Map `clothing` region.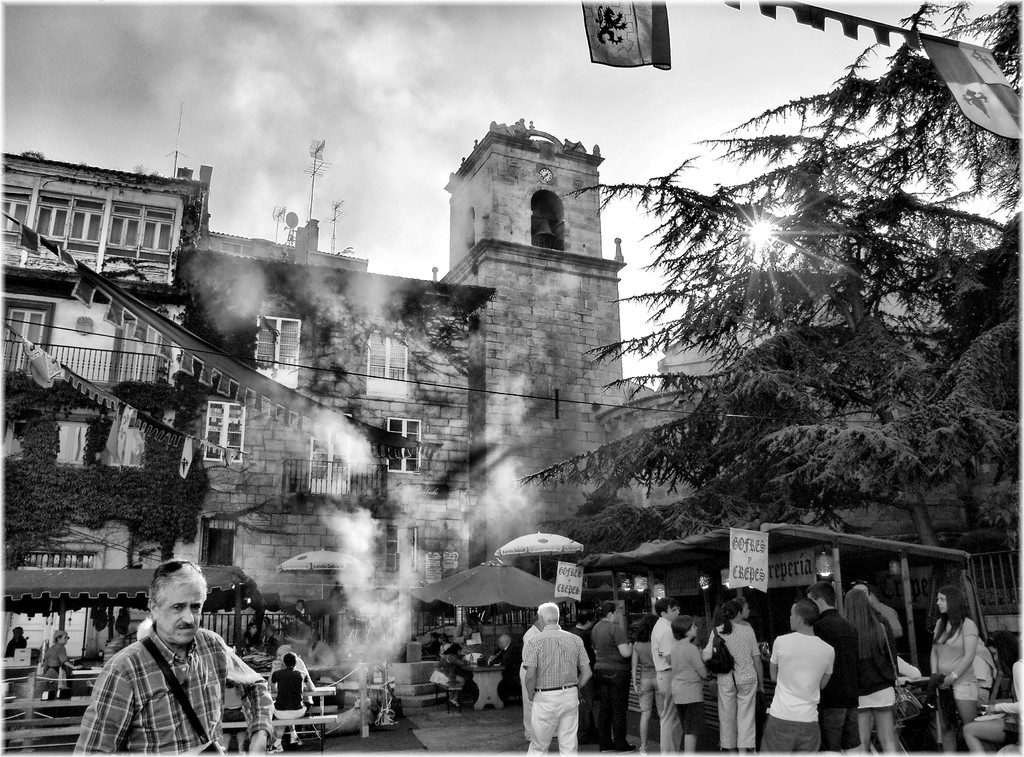
Mapped to bbox=[762, 632, 838, 751].
